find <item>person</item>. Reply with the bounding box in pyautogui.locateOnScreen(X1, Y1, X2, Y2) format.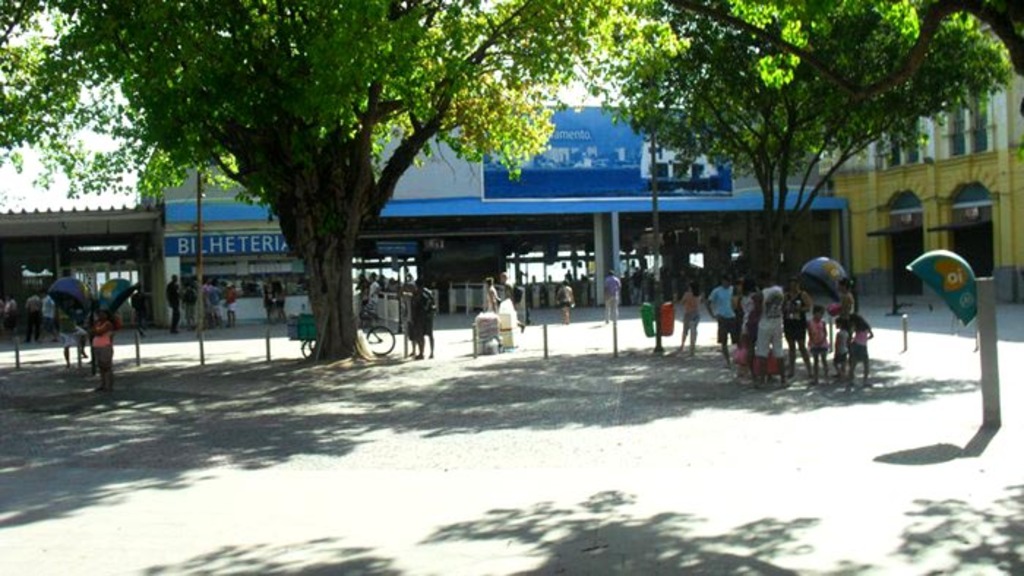
pyautogui.locateOnScreen(414, 279, 437, 355).
